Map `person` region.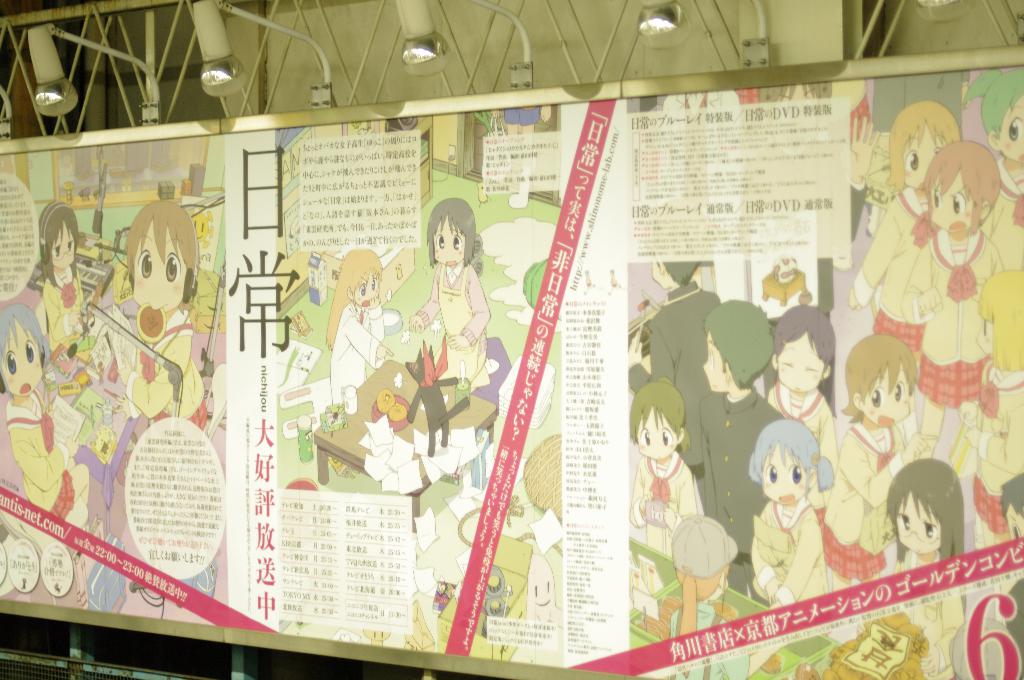
Mapped to box(975, 266, 1023, 558).
